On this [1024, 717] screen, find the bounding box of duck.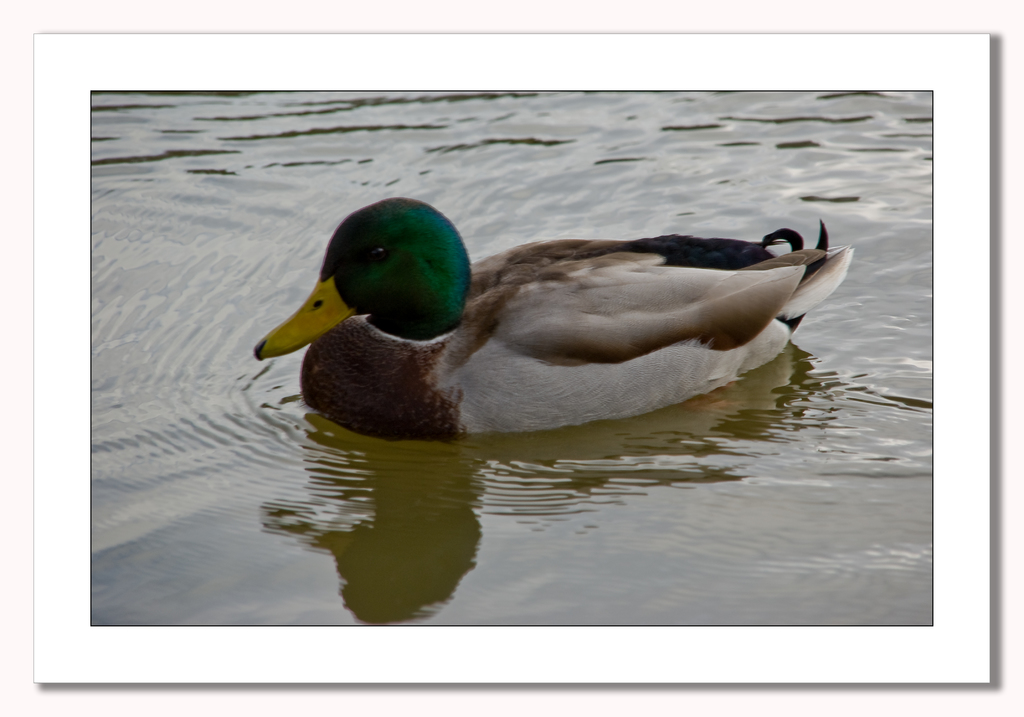
Bounding box: left=259, top=193, right=854, bottom=435.
